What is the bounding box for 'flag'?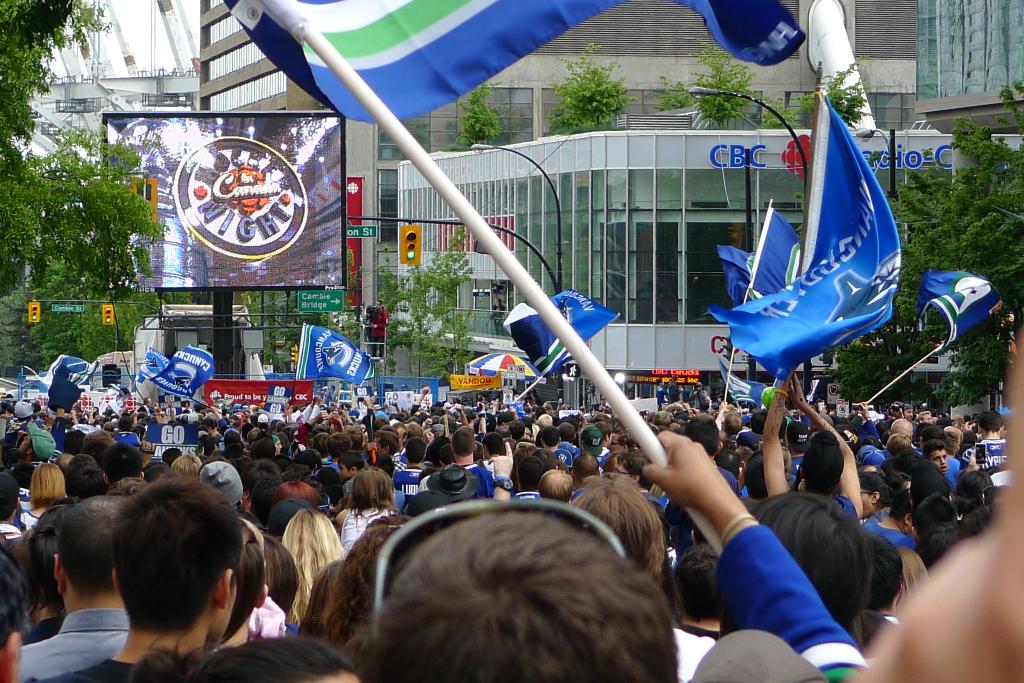
[506,286,625,381].
